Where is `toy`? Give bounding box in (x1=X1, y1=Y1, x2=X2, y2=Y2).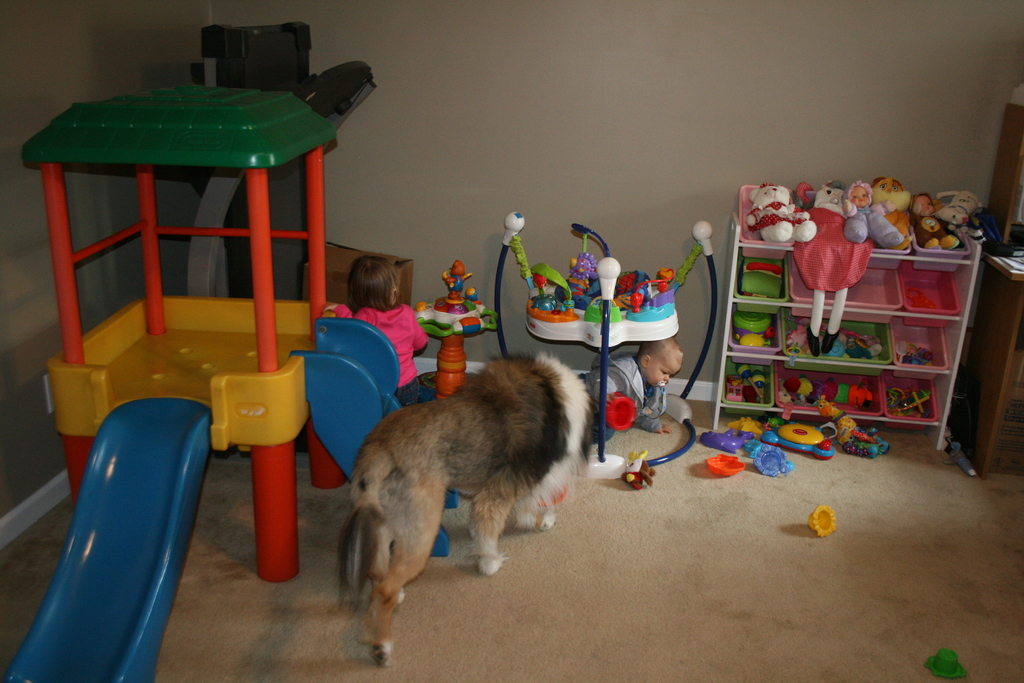
(x1=741, y1=333, x2=765, y2=345).
